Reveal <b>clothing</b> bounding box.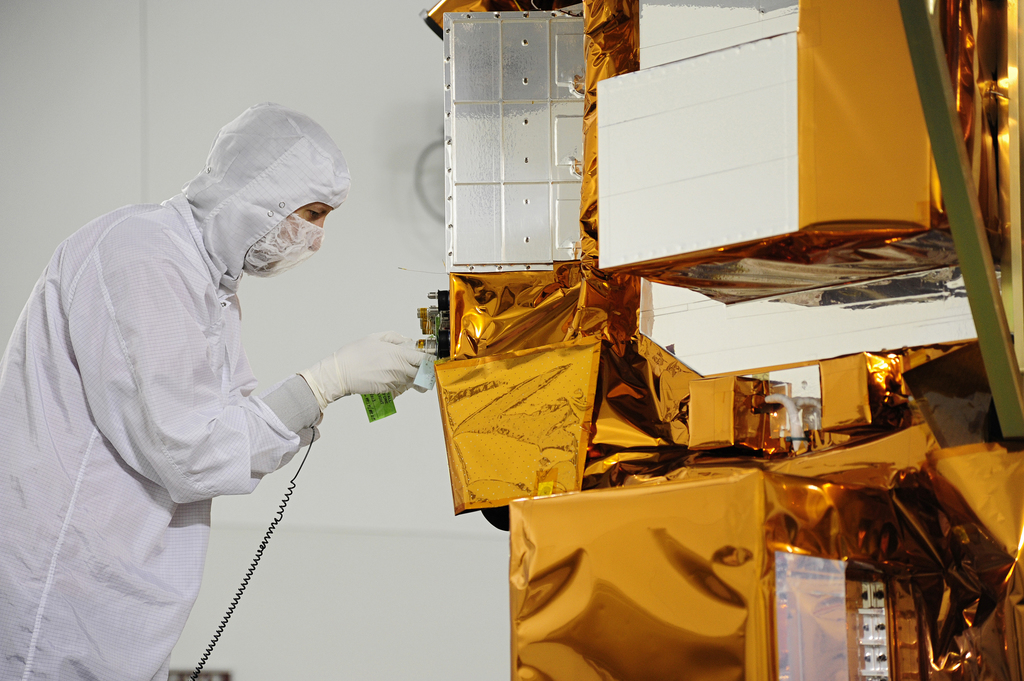
Revealed: box(20, 93, 424, 676).
